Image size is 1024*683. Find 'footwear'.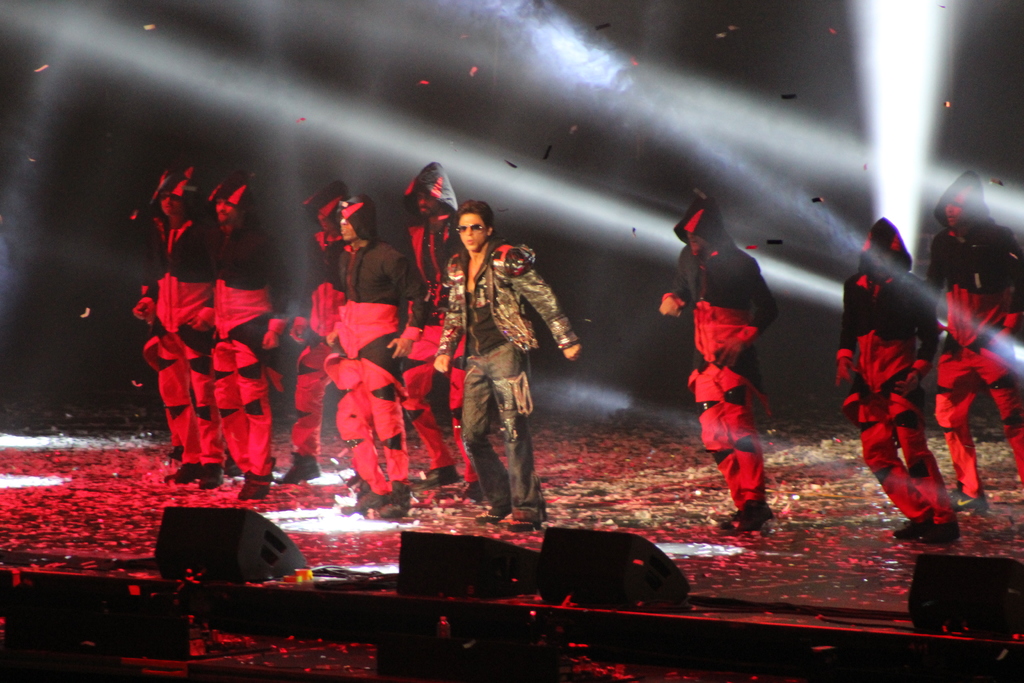
pyautogui.locateOnScreen(237, 474, 271, 498).
